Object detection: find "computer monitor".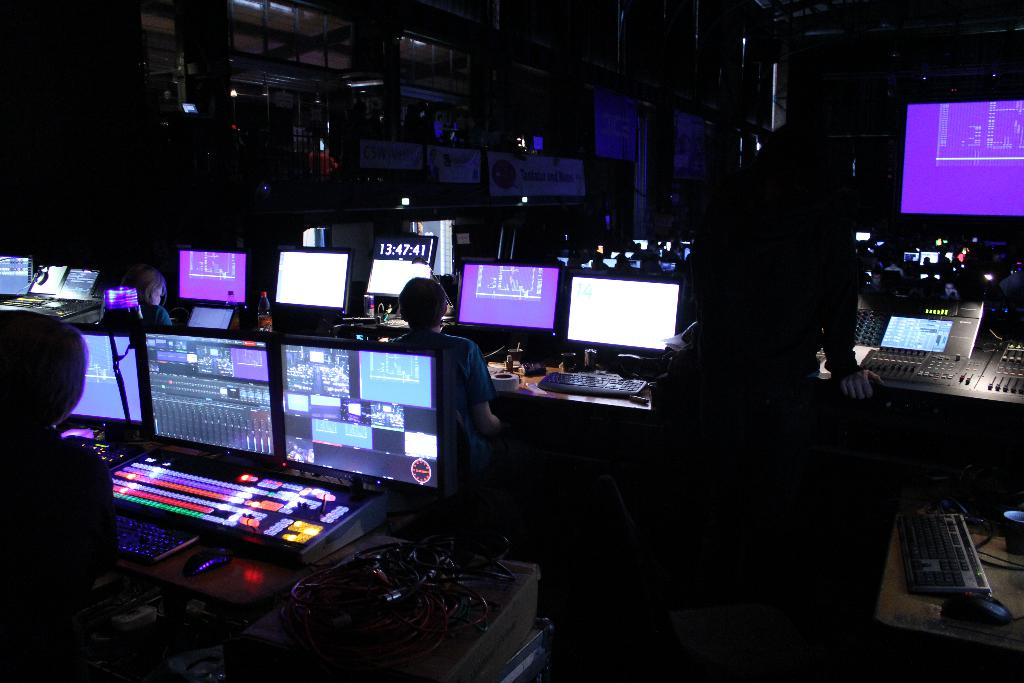
170/247/248/306.
